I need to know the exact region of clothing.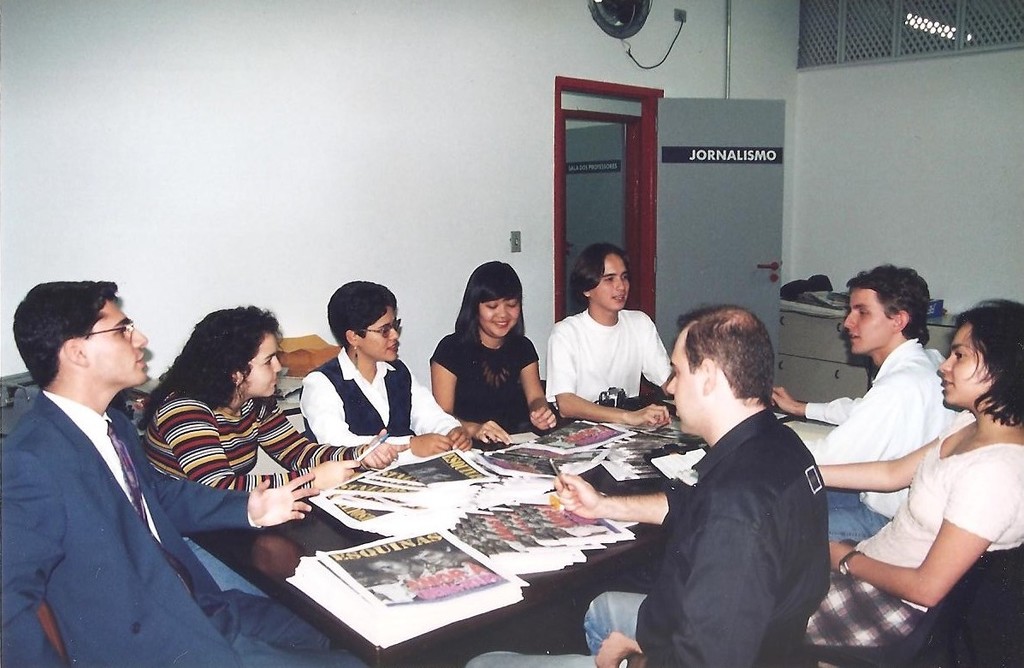
Region: 138/376/374/495.
